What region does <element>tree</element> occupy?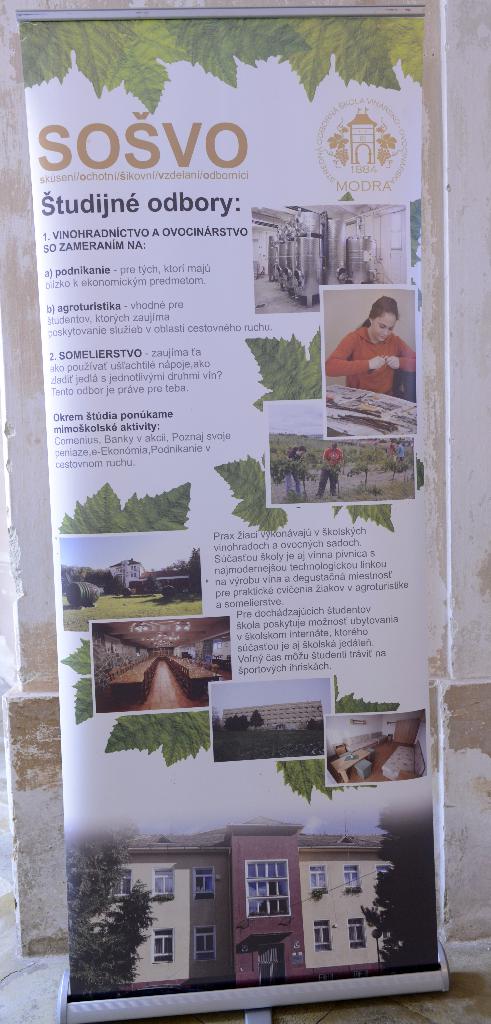
rect(360, 805, 436, 967).
